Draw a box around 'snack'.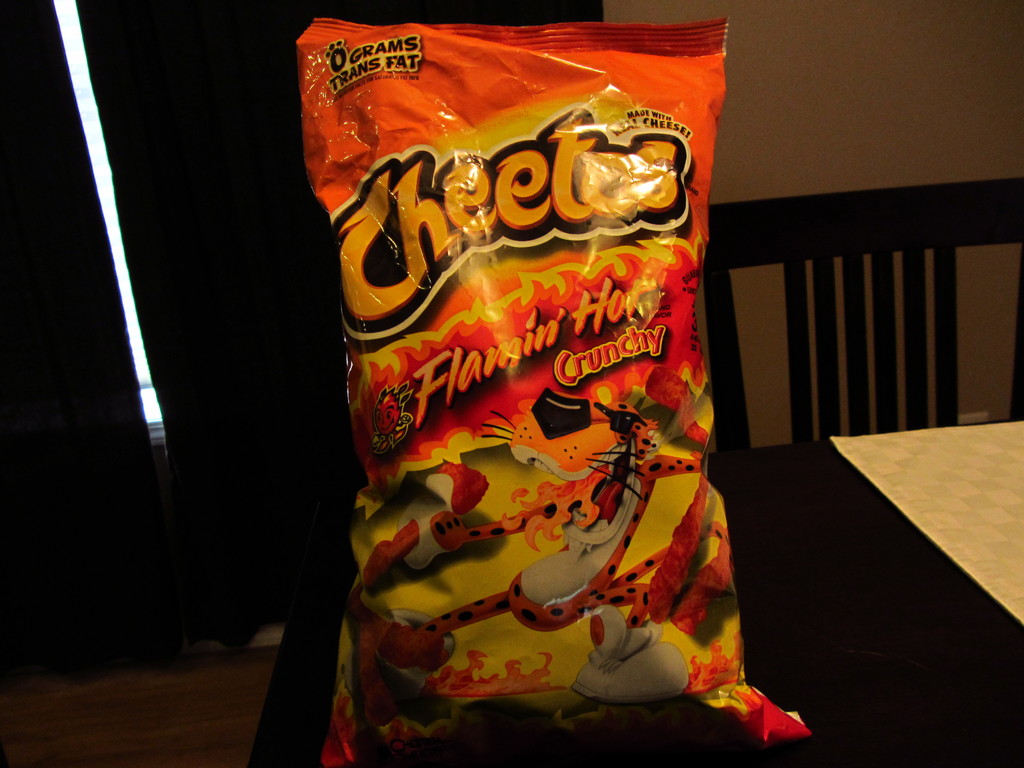
<box>328,40,744,686</box>.
